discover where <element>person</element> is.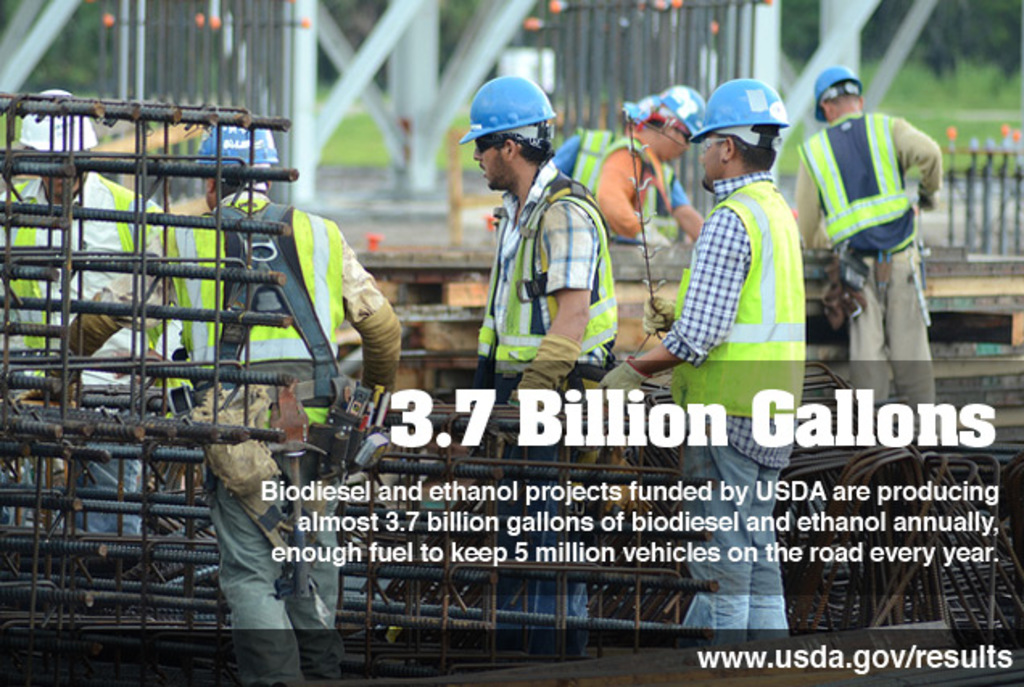
Discovered at 26,119,394,685.
